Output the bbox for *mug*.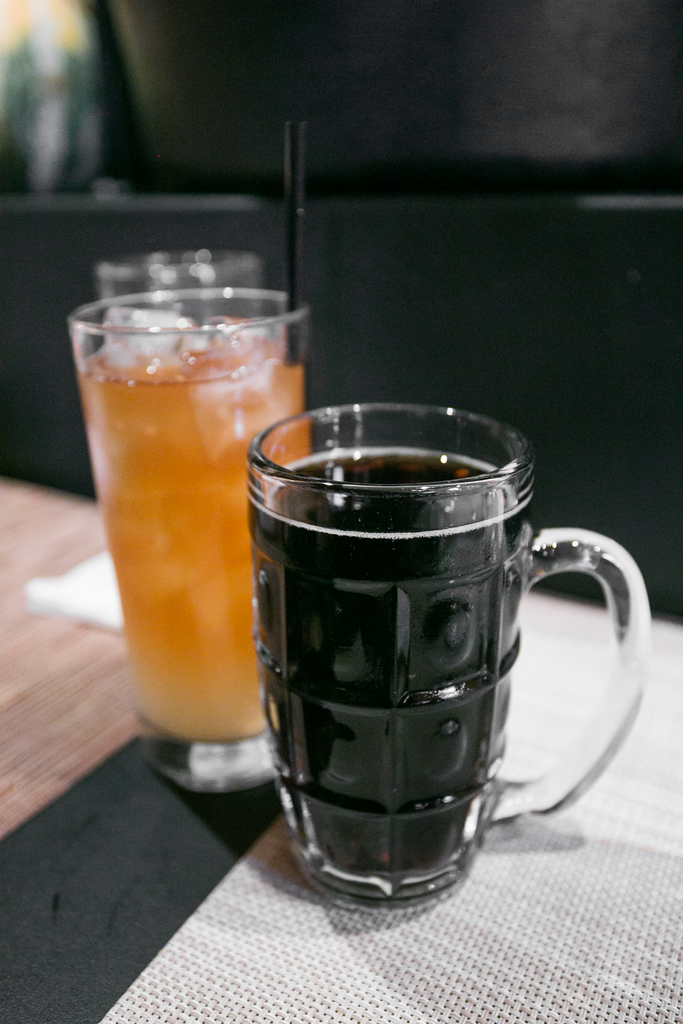
[246, 401, 649, 921].
